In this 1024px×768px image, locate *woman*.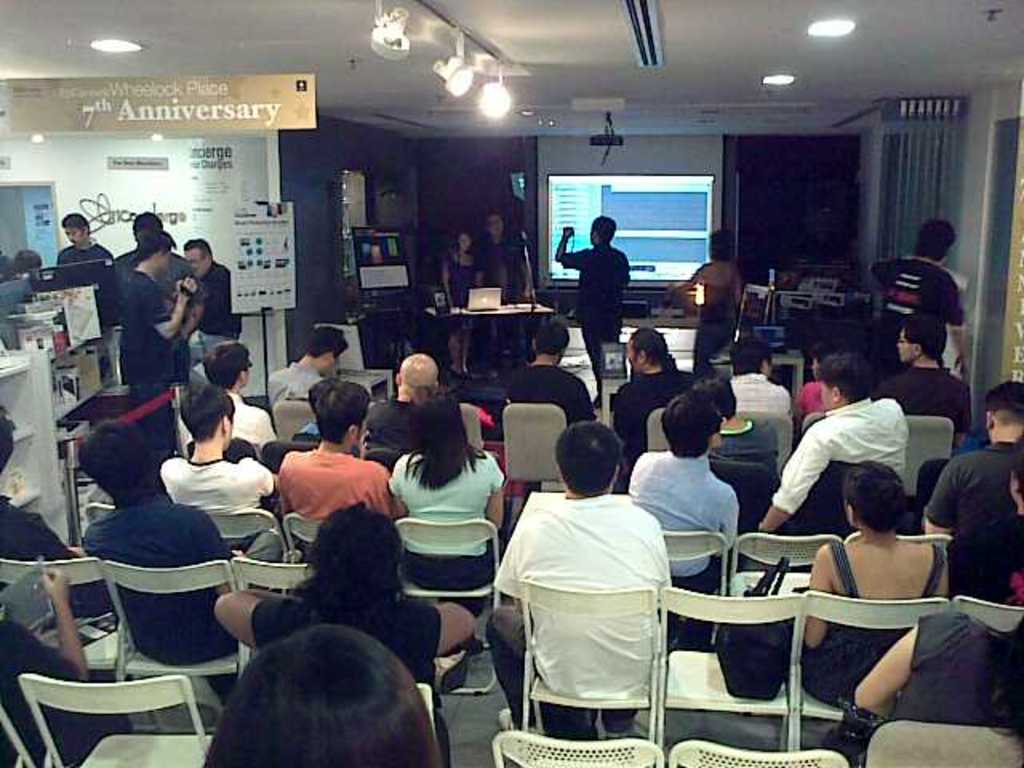
Bounding box: crop(213, 499, 480, 699).
